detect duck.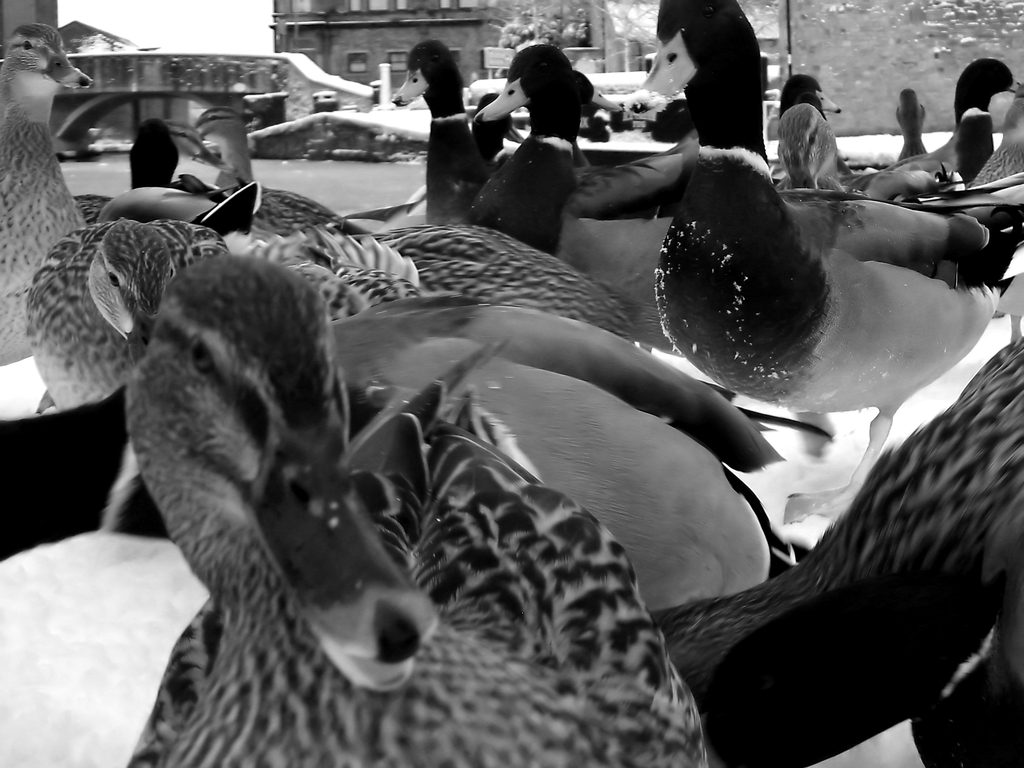
Detected at box=[193, 179, 627, 337].
